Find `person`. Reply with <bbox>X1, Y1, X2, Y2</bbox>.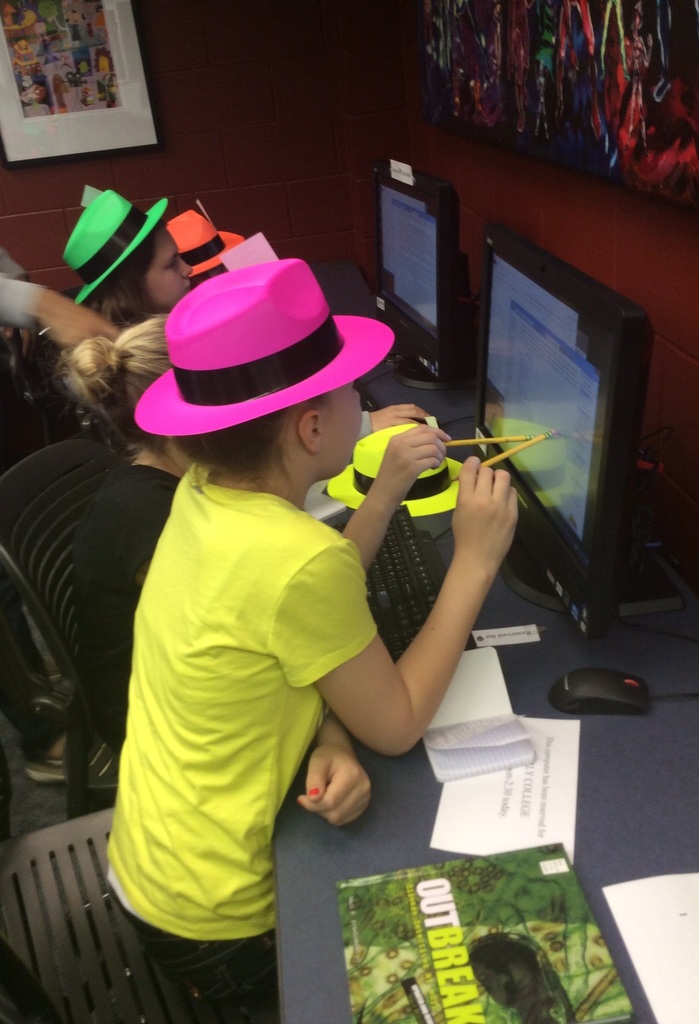
<bbox>84, 216, 507, 987</bbox>.
